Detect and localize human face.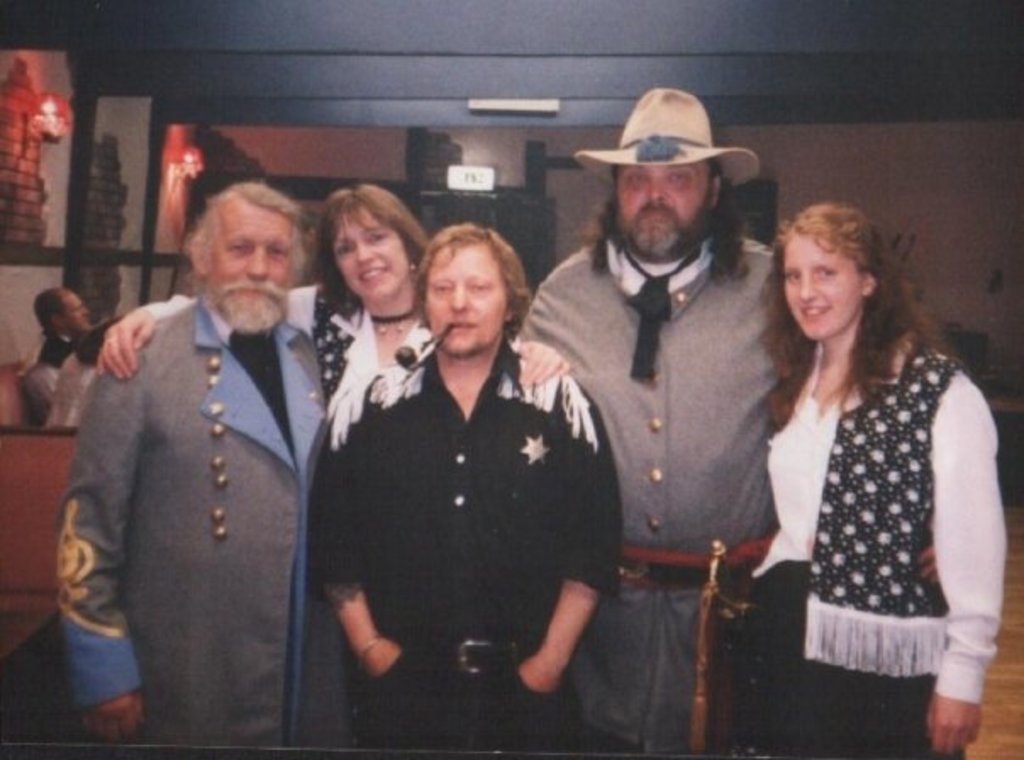
Localized at <bbox>783, 234, 866, 339</bbox>.
